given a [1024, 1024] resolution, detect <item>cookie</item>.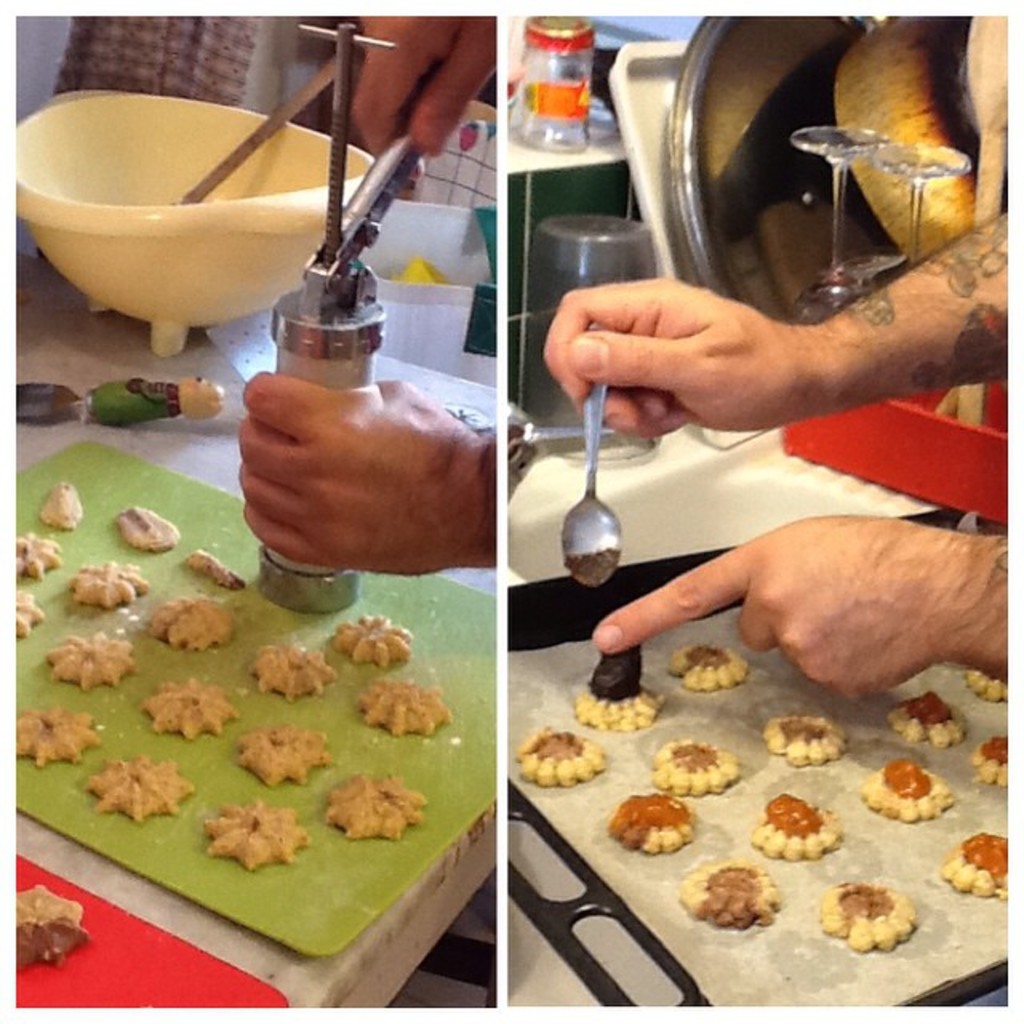
locate(0, 706, 99, 774).
